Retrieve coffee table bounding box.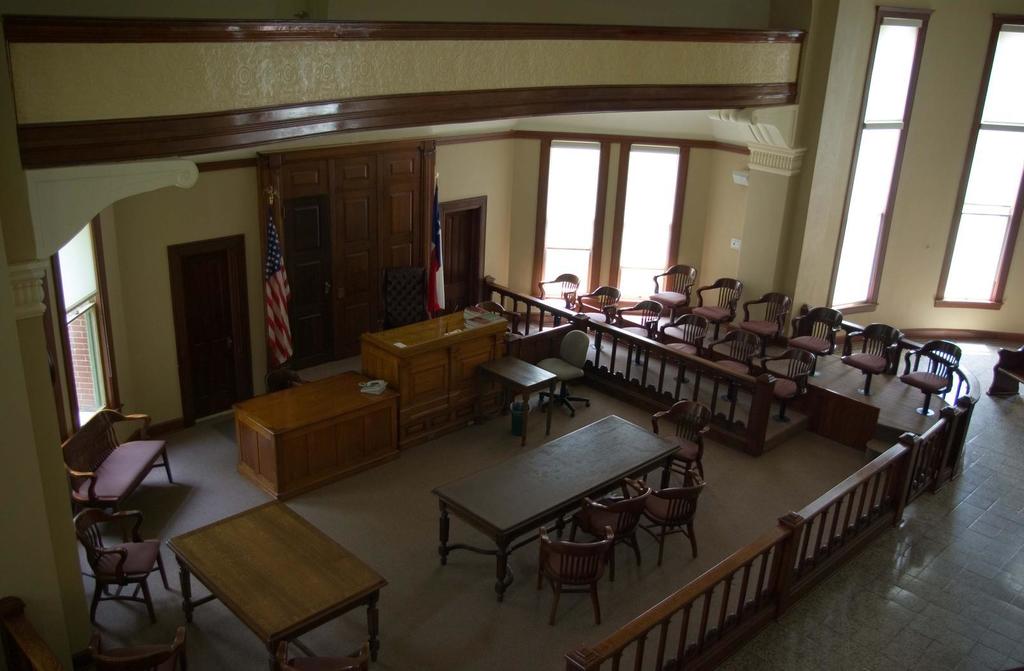
Bounding box: (160, 501, 385, 670).
